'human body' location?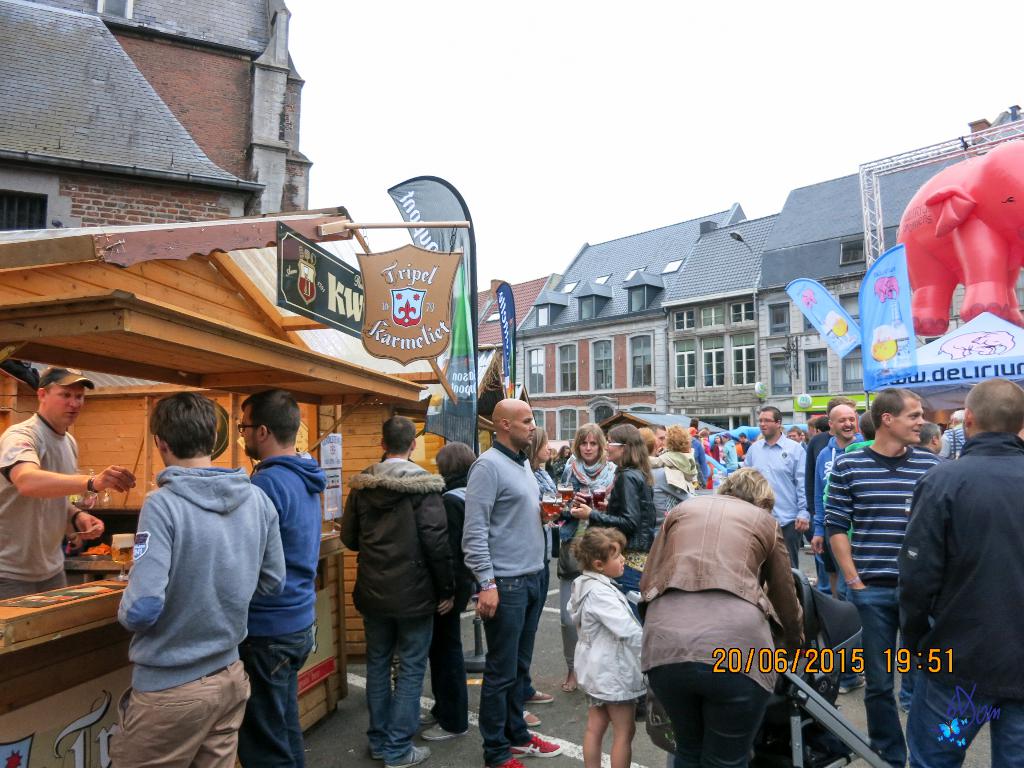
(899,426,1023,767)
